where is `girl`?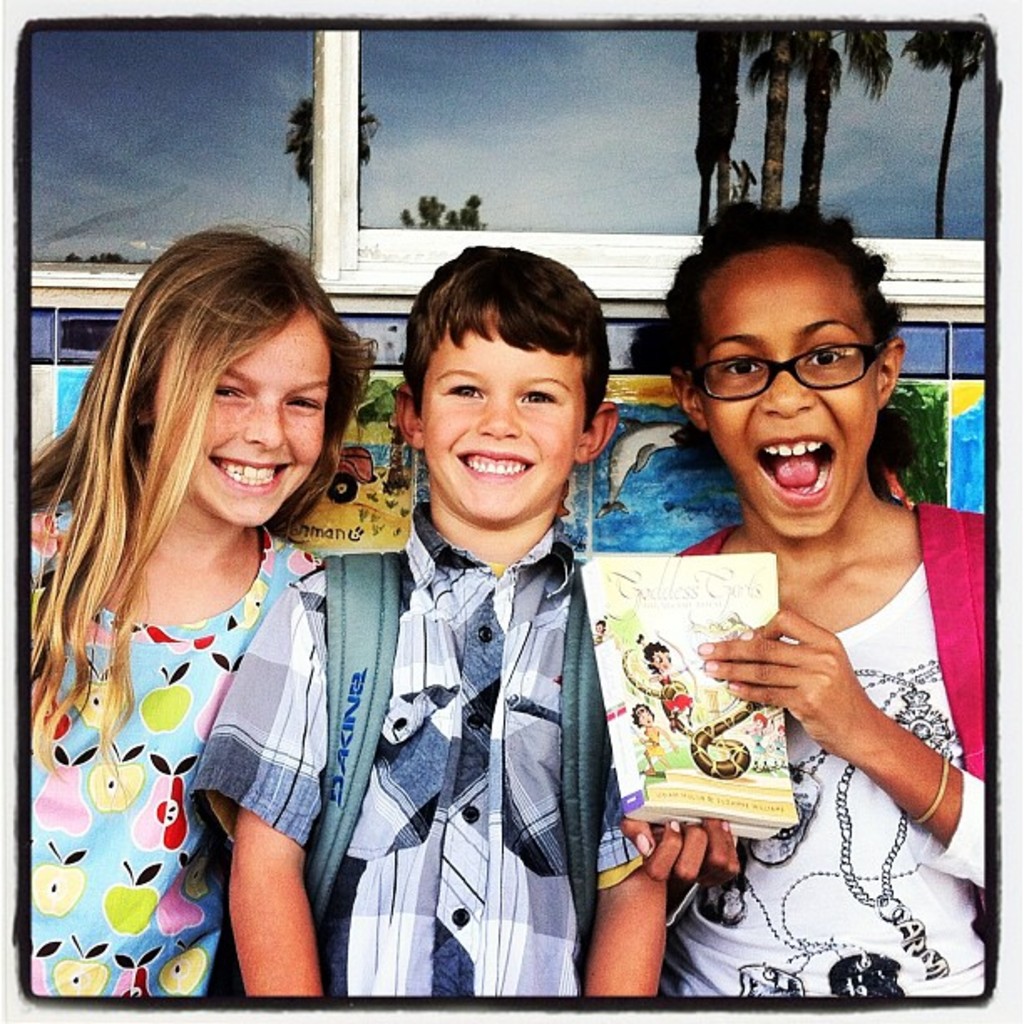
(33, 209, 373, 996).
